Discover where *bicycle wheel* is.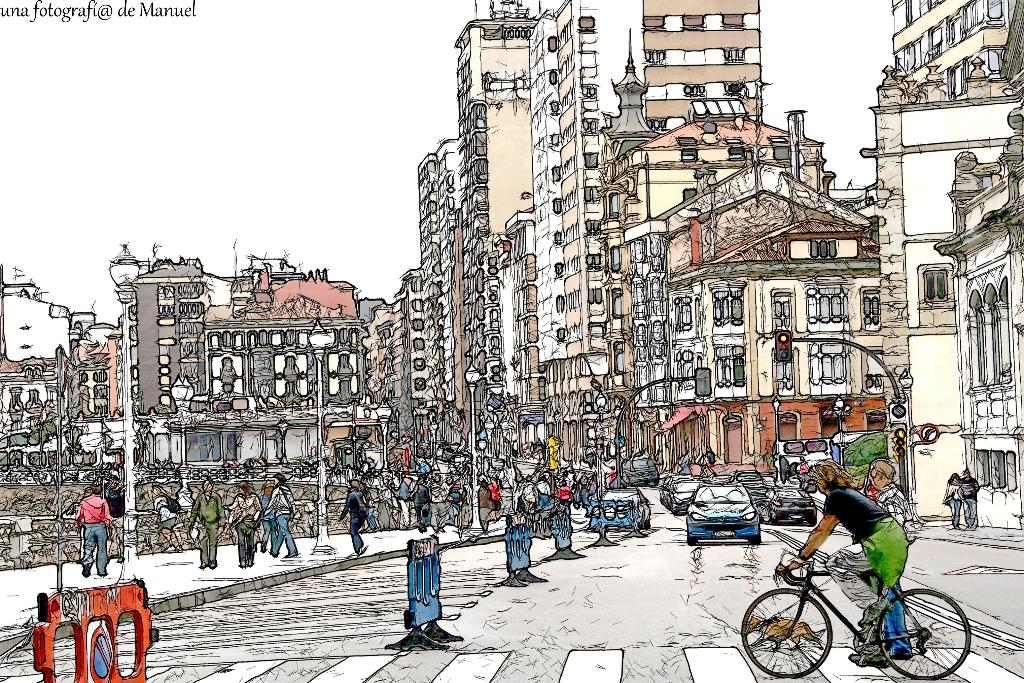
Discovered at detection(872, 596, 964, 677).
